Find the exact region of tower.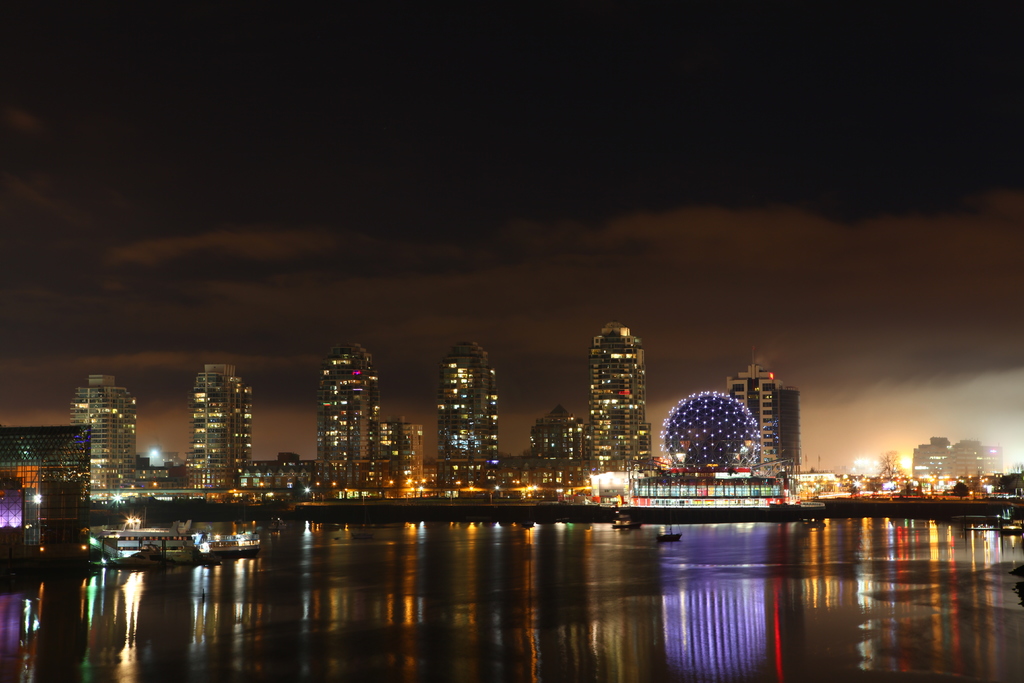
Exact region: box=[317, 340, 371, 513].
